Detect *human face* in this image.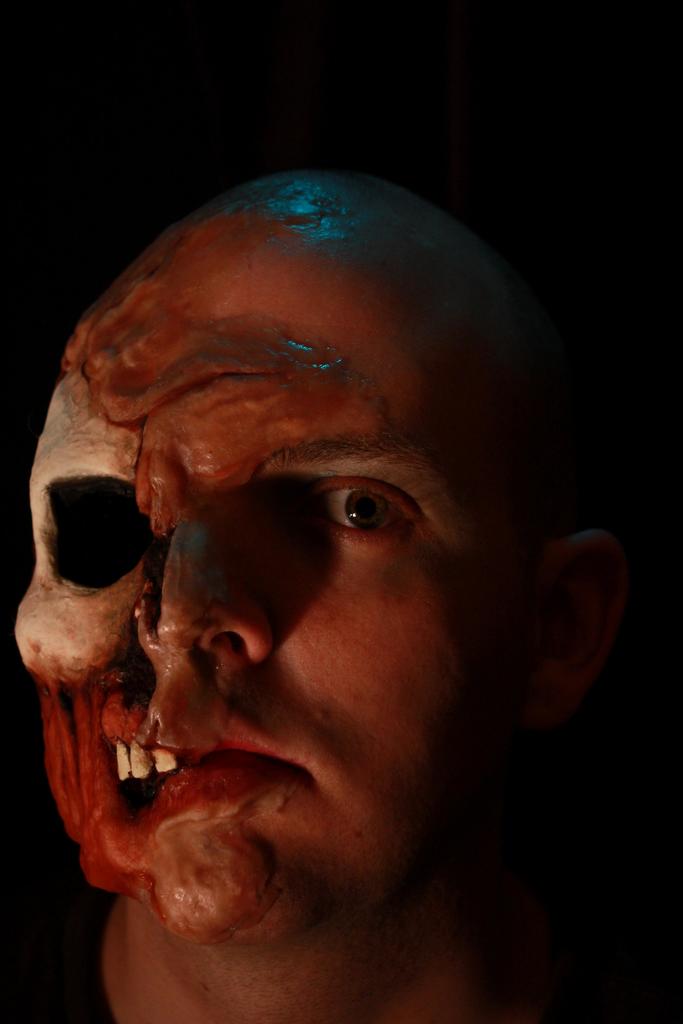
Detection: box(12, 232, 500, 948).
